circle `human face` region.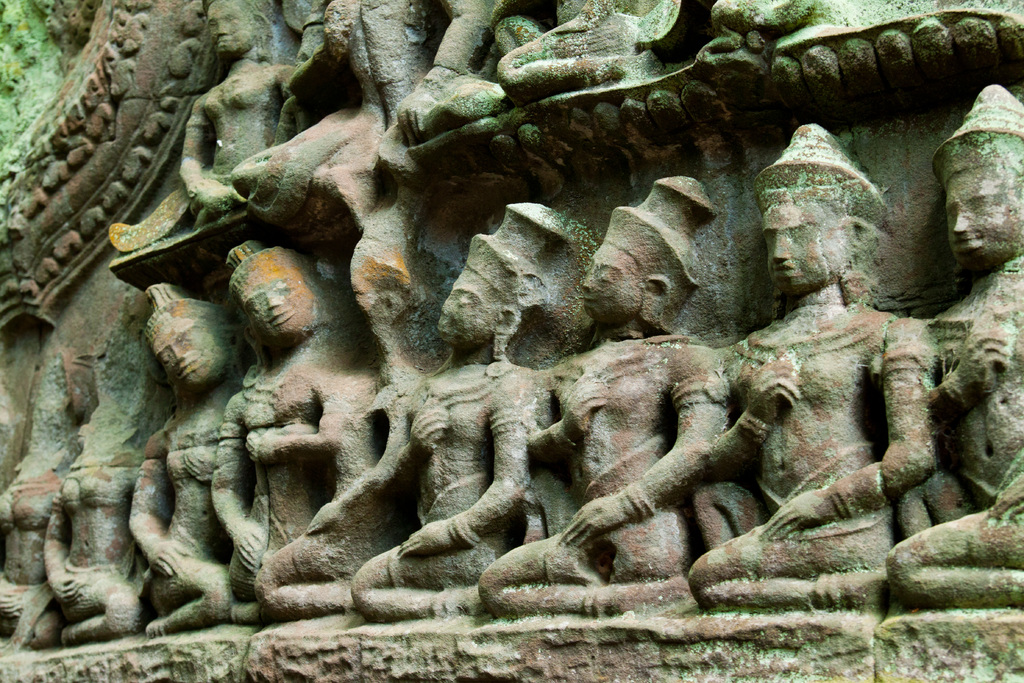
Region: (x1=584, y1=243, x2=636, y2=324).
